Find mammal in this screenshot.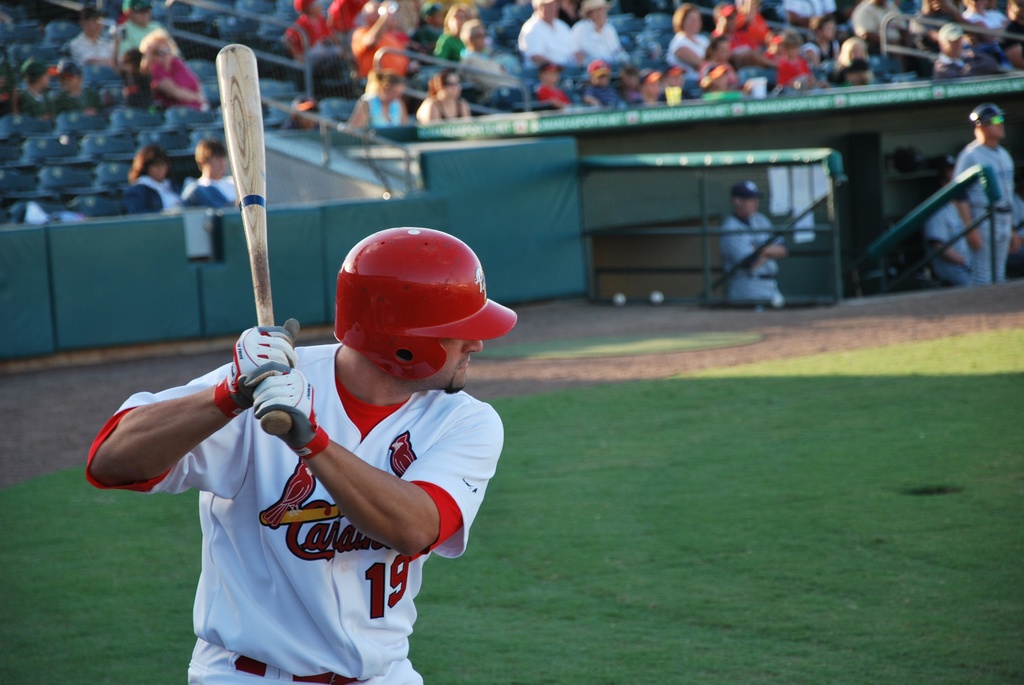
The bounding box for mammal is BBox(120, 50, 154, 118).
